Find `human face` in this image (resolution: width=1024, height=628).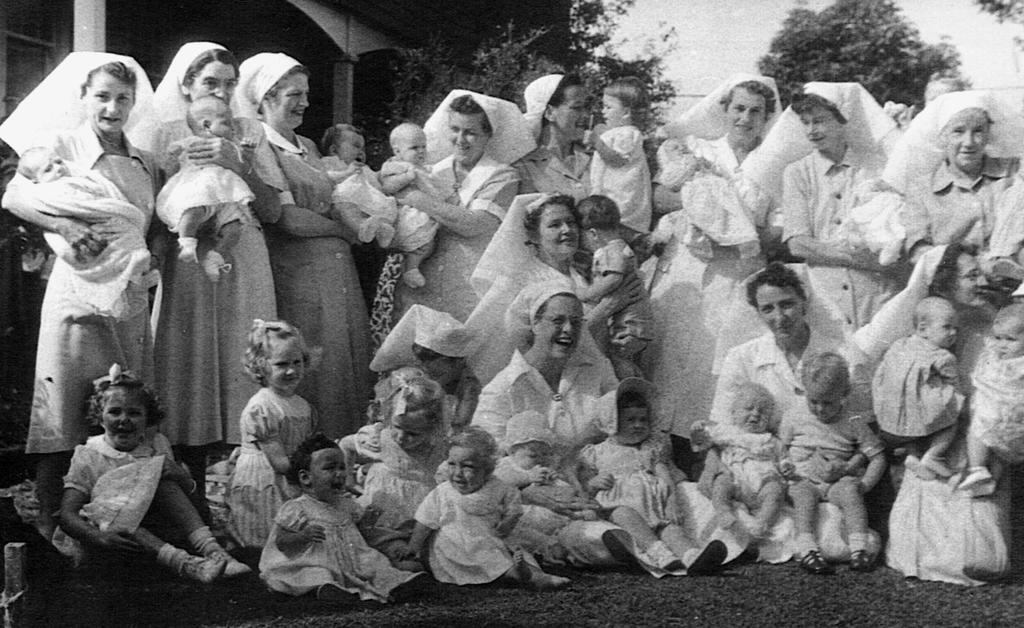
[left=552, top=82, right=586, bottom=142].
